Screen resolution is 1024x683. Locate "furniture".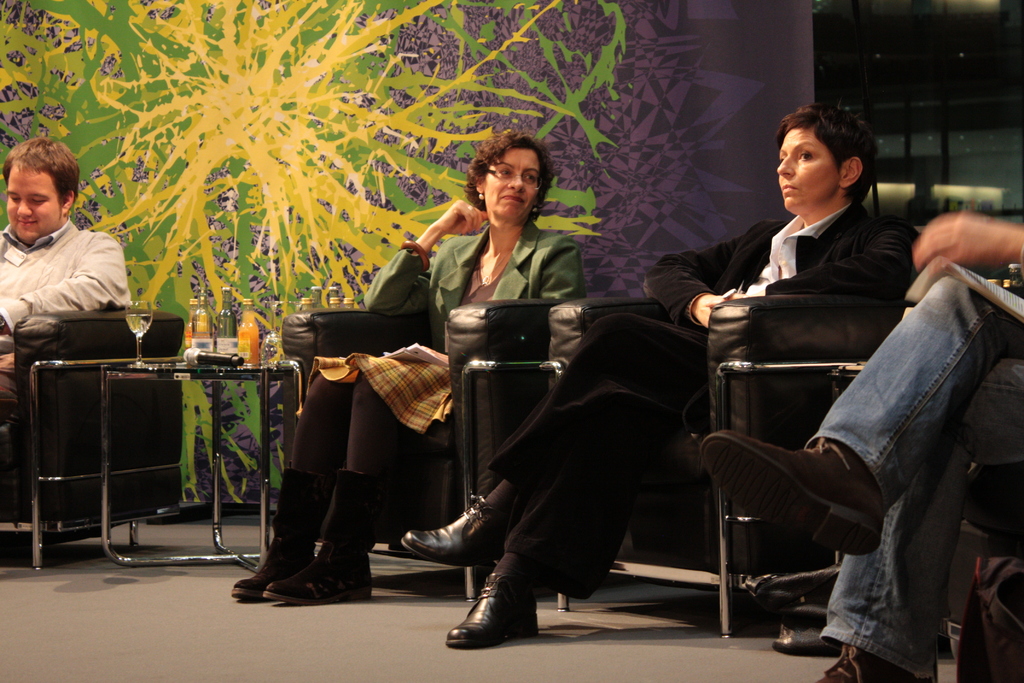
99:361:282:563.
